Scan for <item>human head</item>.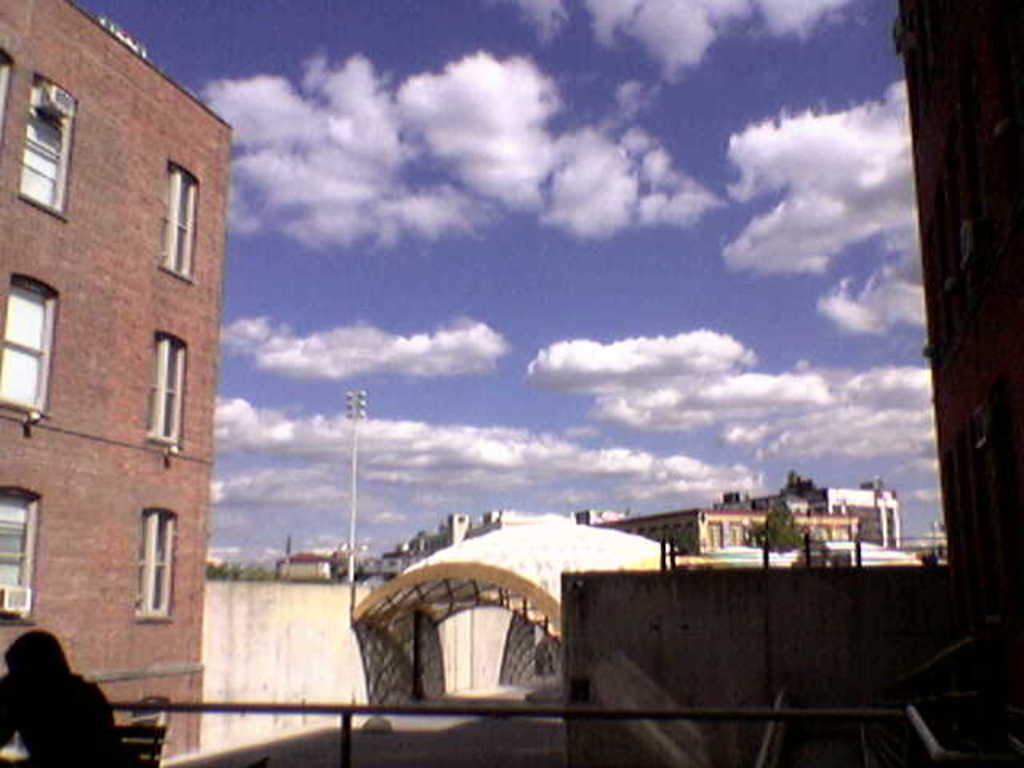
Scan result: x1=2, y1=630, x2=69, y2=702.
